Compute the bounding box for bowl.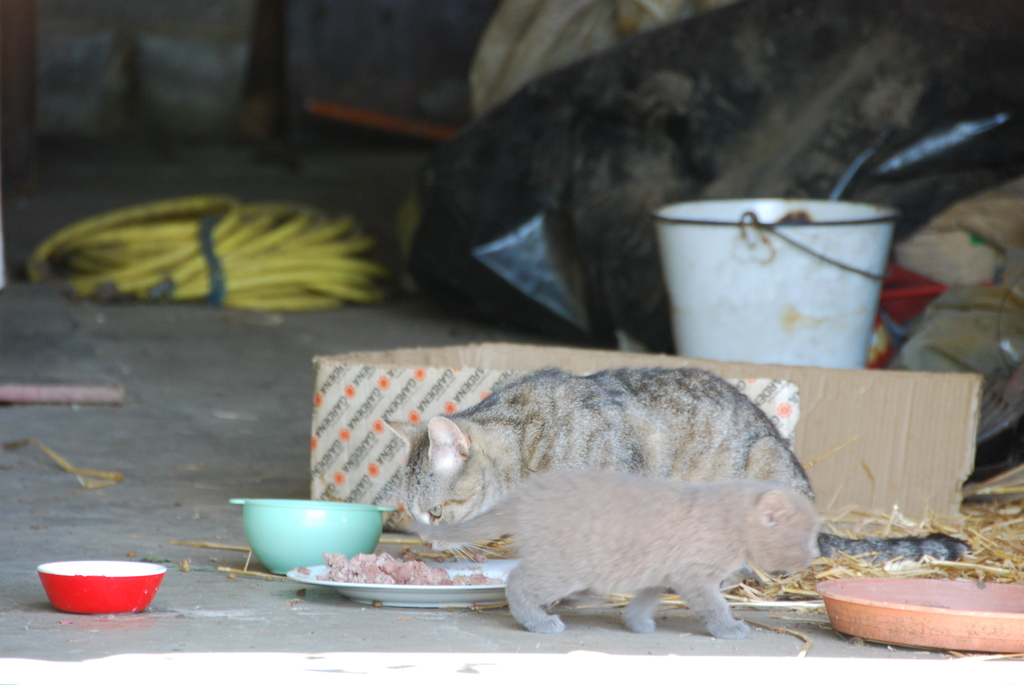
228,494,395,573.
